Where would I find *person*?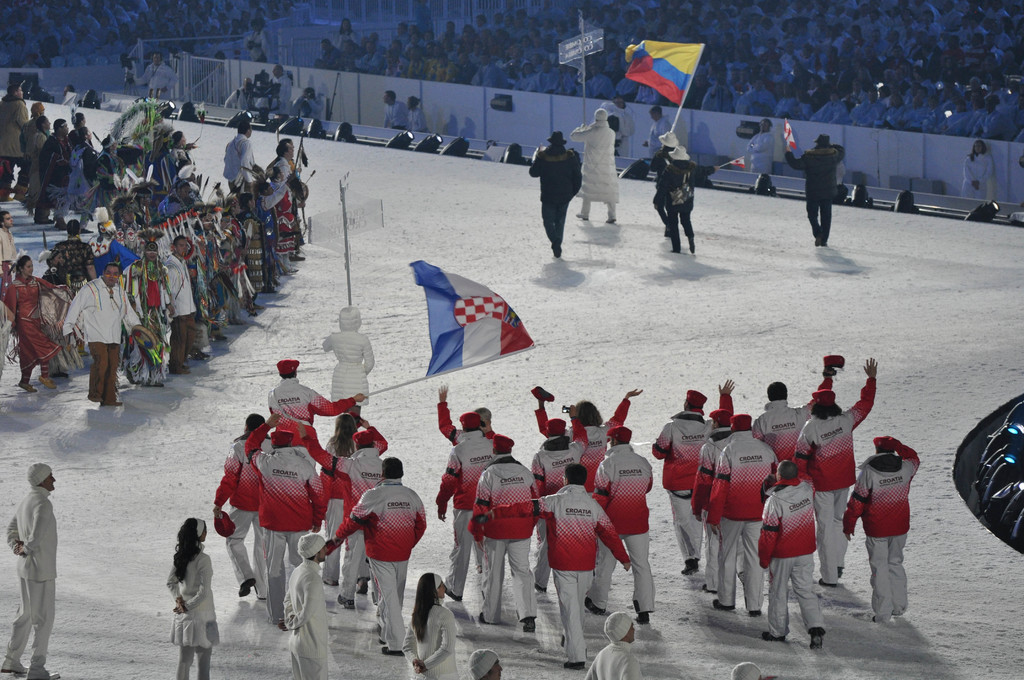
At Rect(529, 375, 644, 480).
